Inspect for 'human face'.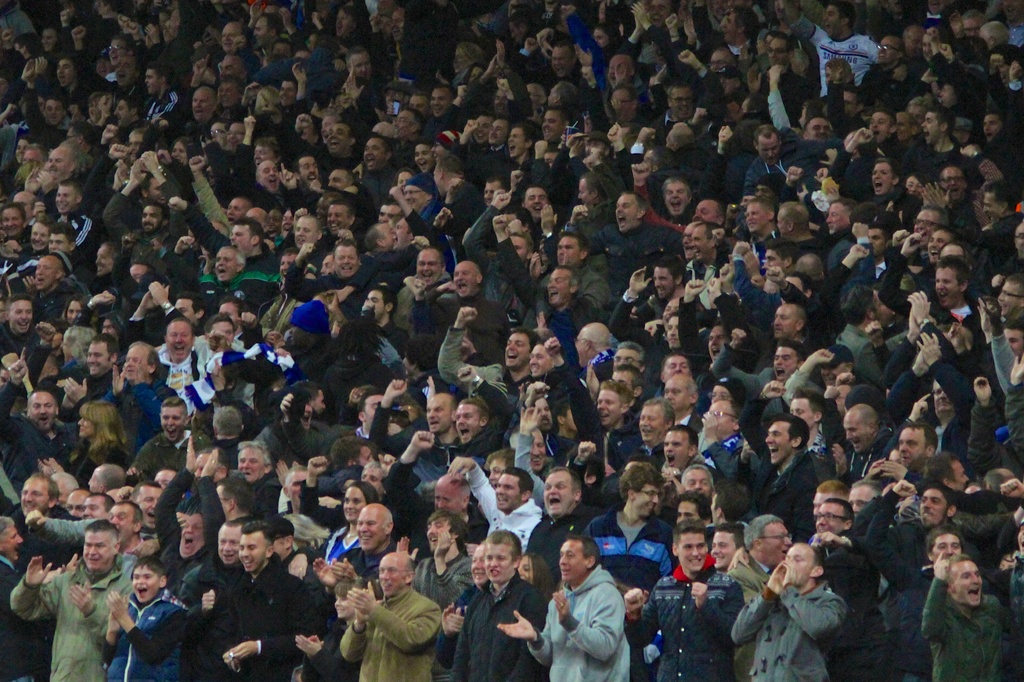
Inspection: left=148, top=175, right=164, bottom=202.
